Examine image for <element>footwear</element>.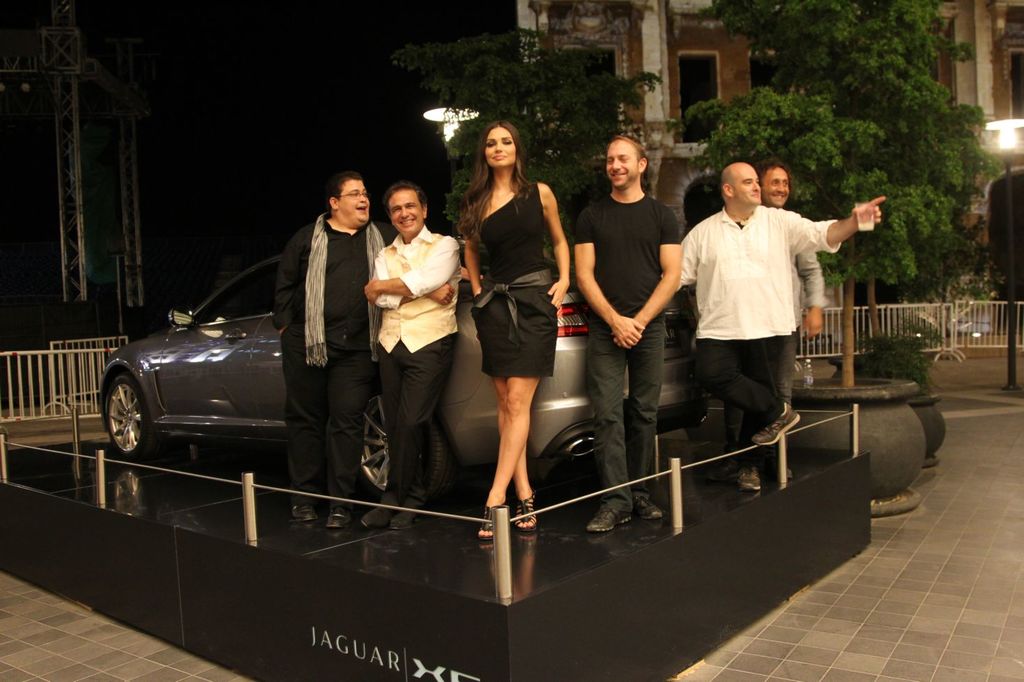
Examination result: 586/504/632/531.
